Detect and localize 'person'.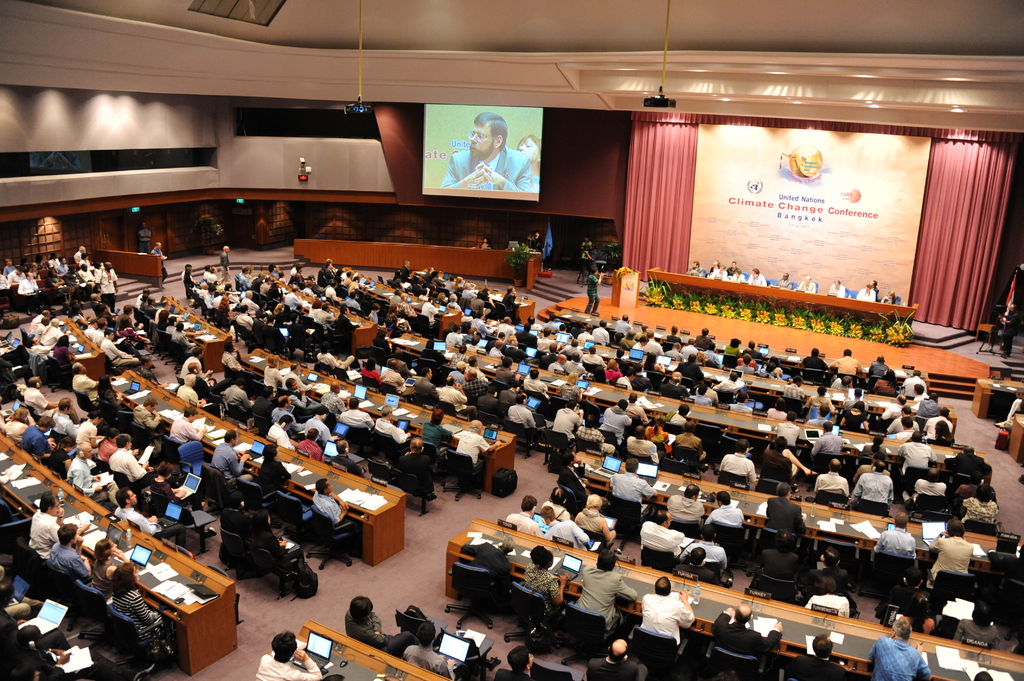
Localized at 854, 434, 891, 467.
